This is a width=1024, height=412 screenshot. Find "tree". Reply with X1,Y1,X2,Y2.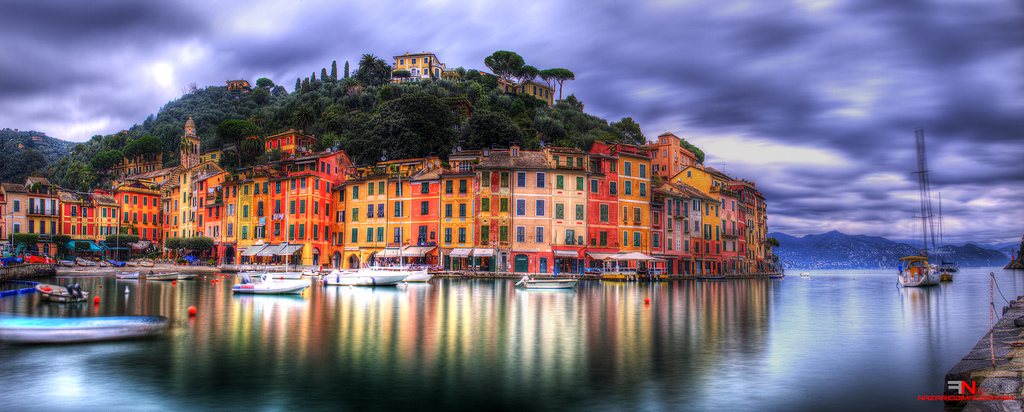
358,49,389,83.
